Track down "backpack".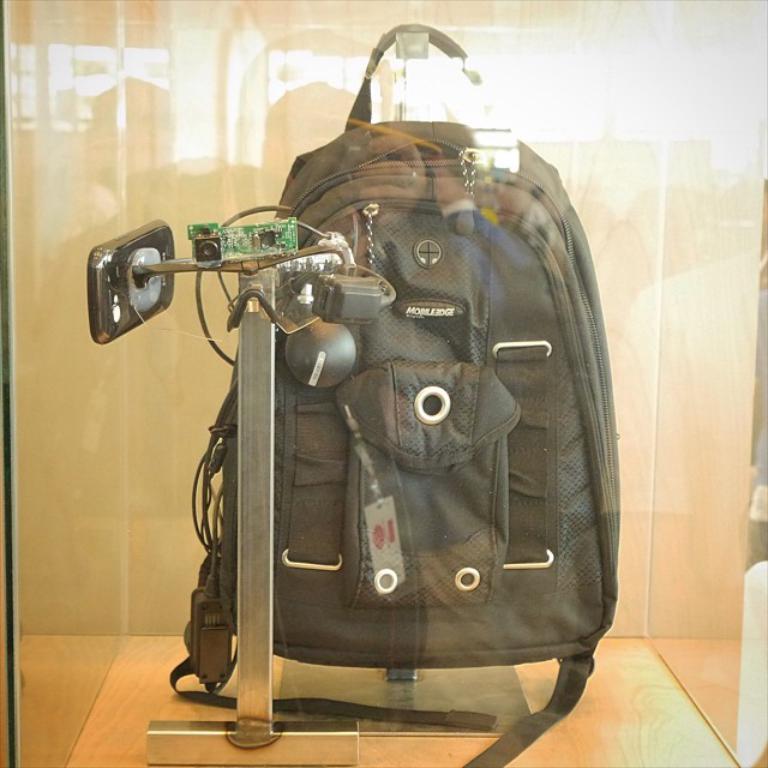
Tracked to bbox(169, 24, 620, 767).
